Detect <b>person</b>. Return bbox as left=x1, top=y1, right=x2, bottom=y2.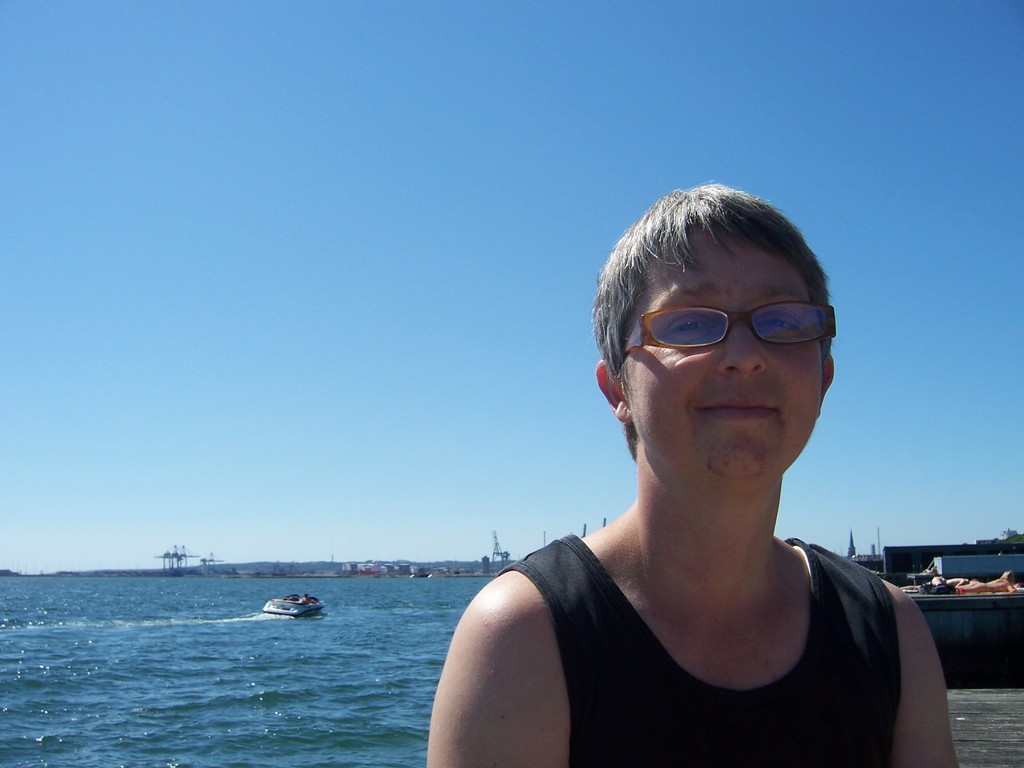
left=391, top=169, right=959, bottom=764.
